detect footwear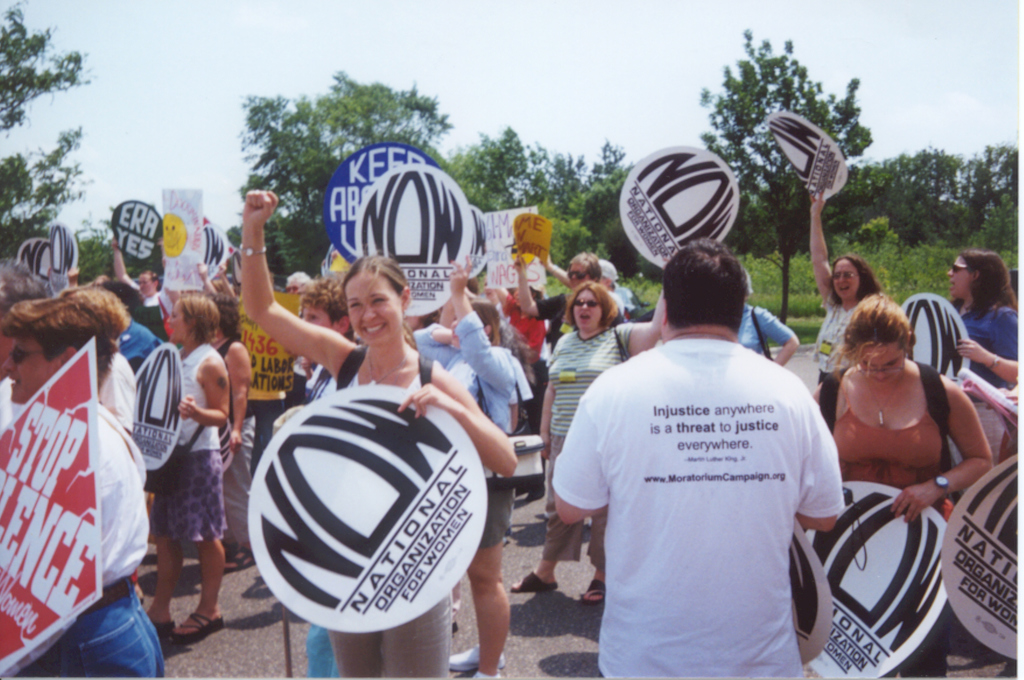
Rect(576, 576, 607, 603)
